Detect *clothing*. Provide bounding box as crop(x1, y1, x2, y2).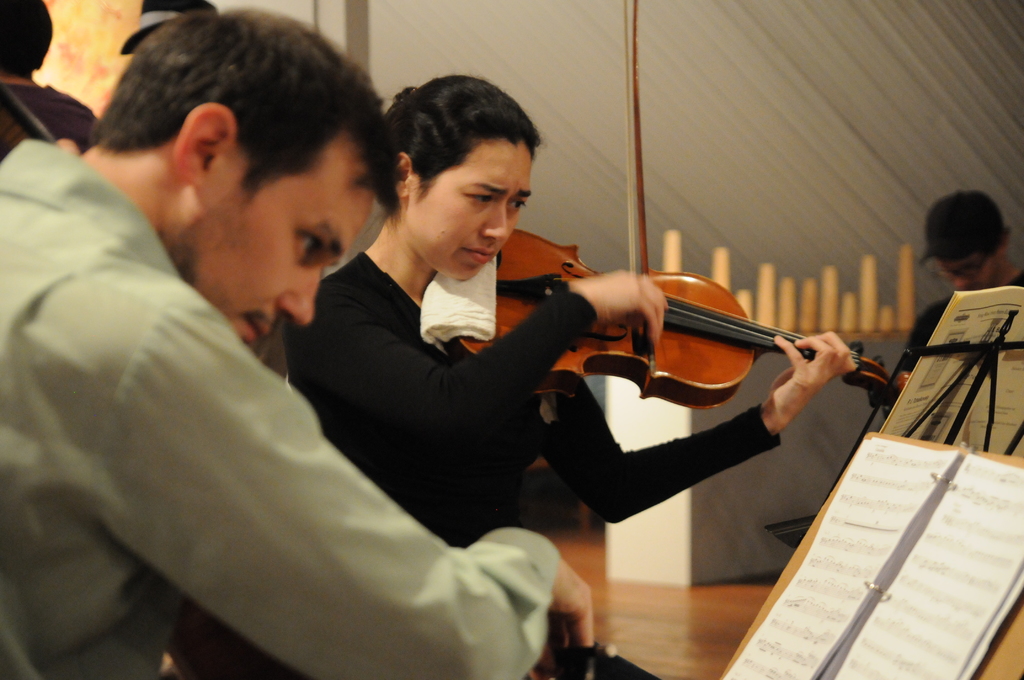
crop(233, 238, 781, 679).
